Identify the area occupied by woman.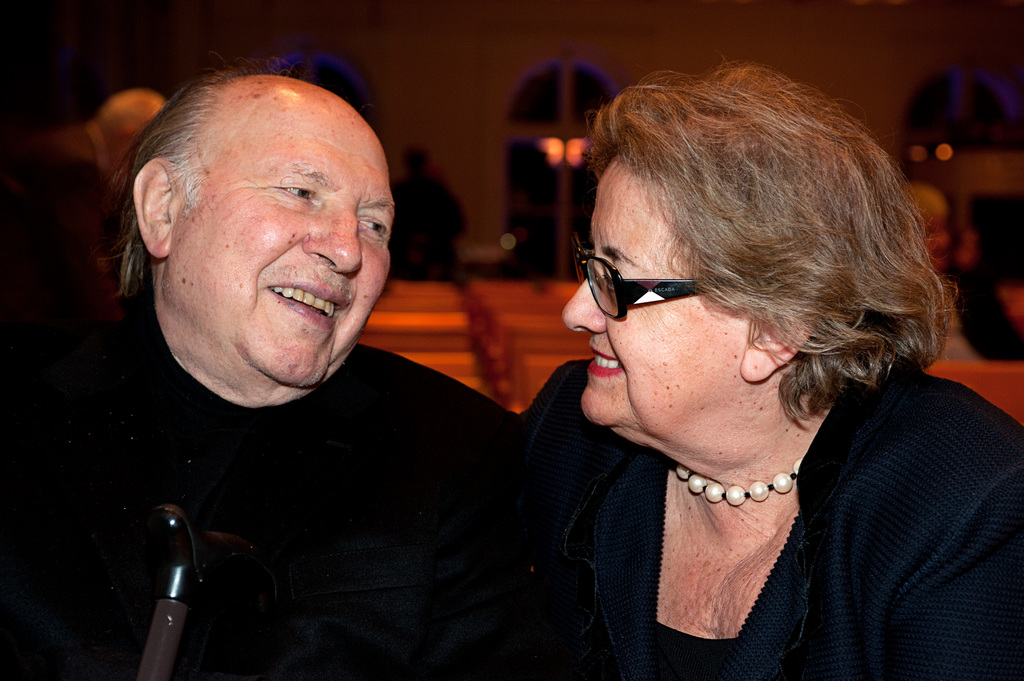
Area: (left=511, top=54, right=1023, bottom=680).
